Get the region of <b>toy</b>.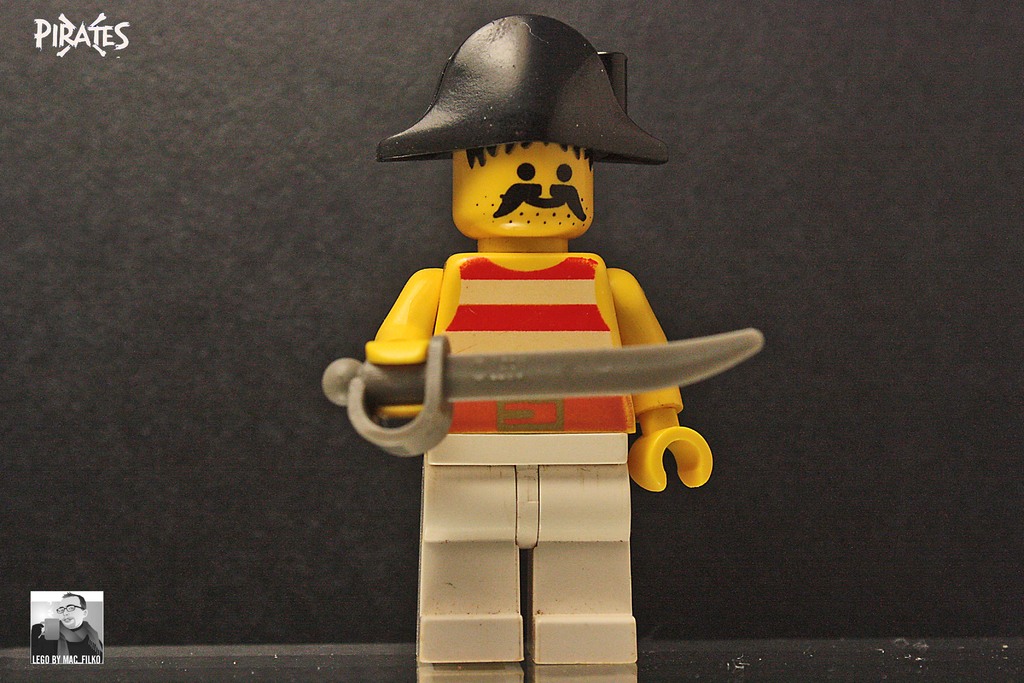
<box>317,17,715,644</box>.
